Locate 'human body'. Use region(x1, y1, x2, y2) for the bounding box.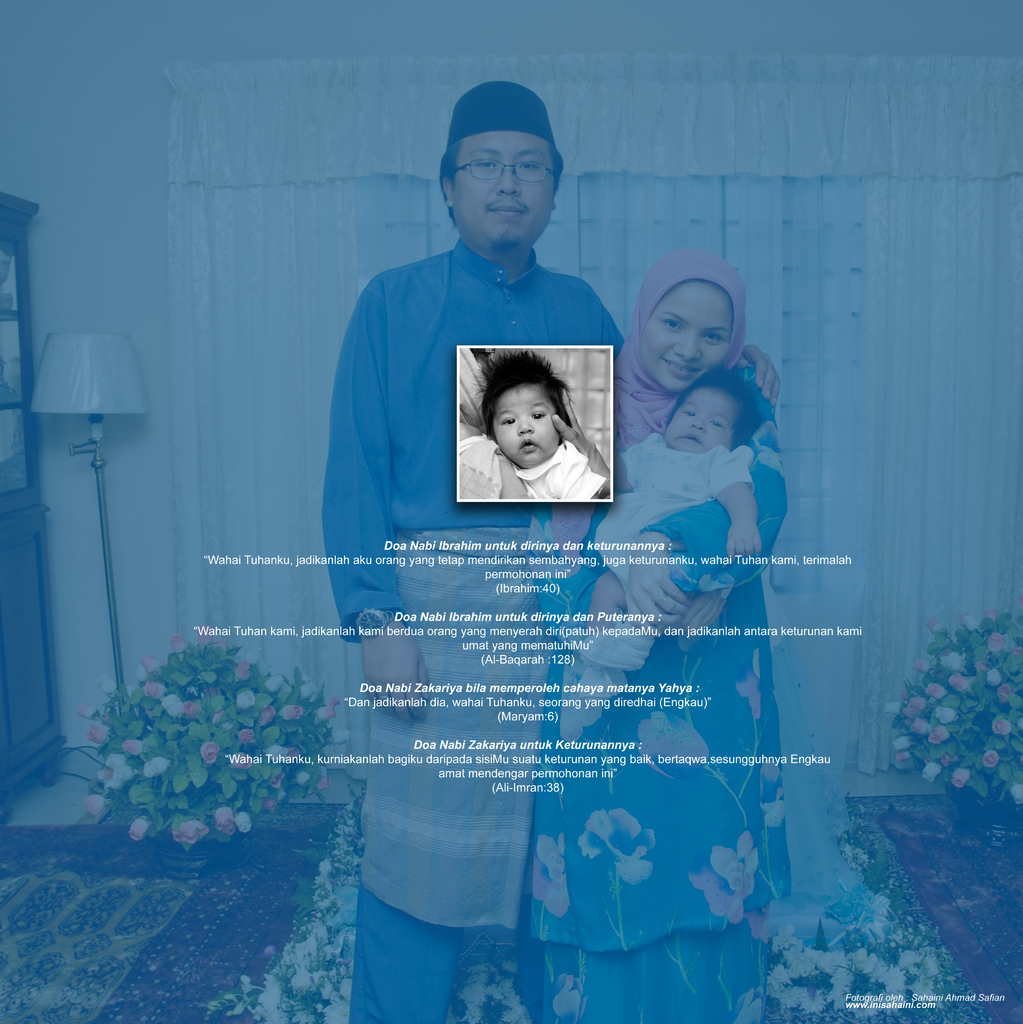
region(526, 254, 869, 1023).
